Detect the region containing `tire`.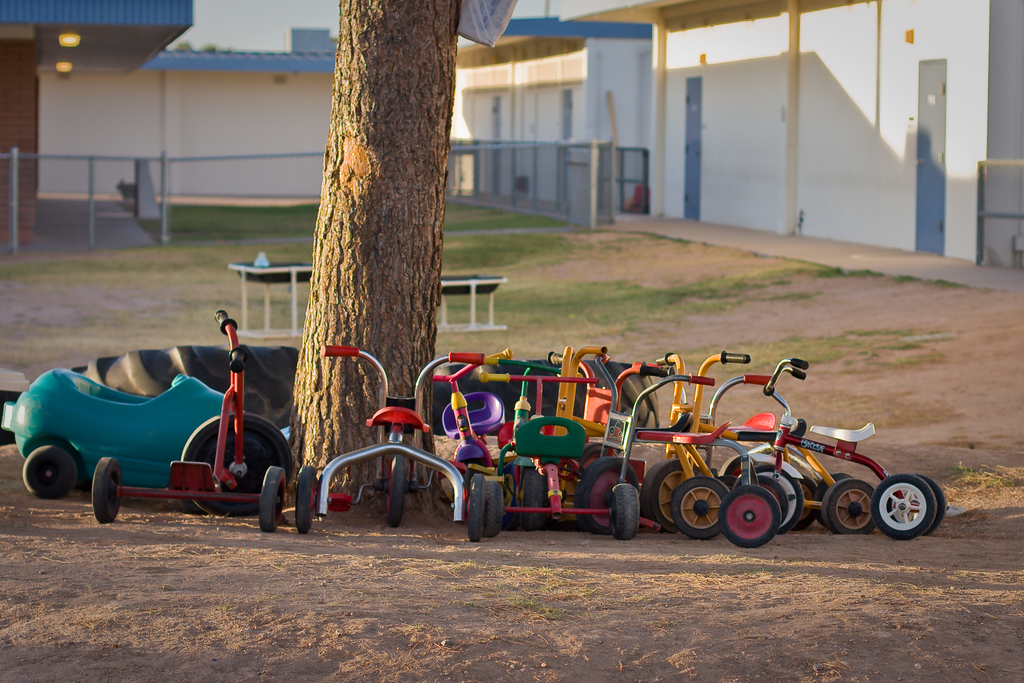
region(670, 475, 738, 541).
